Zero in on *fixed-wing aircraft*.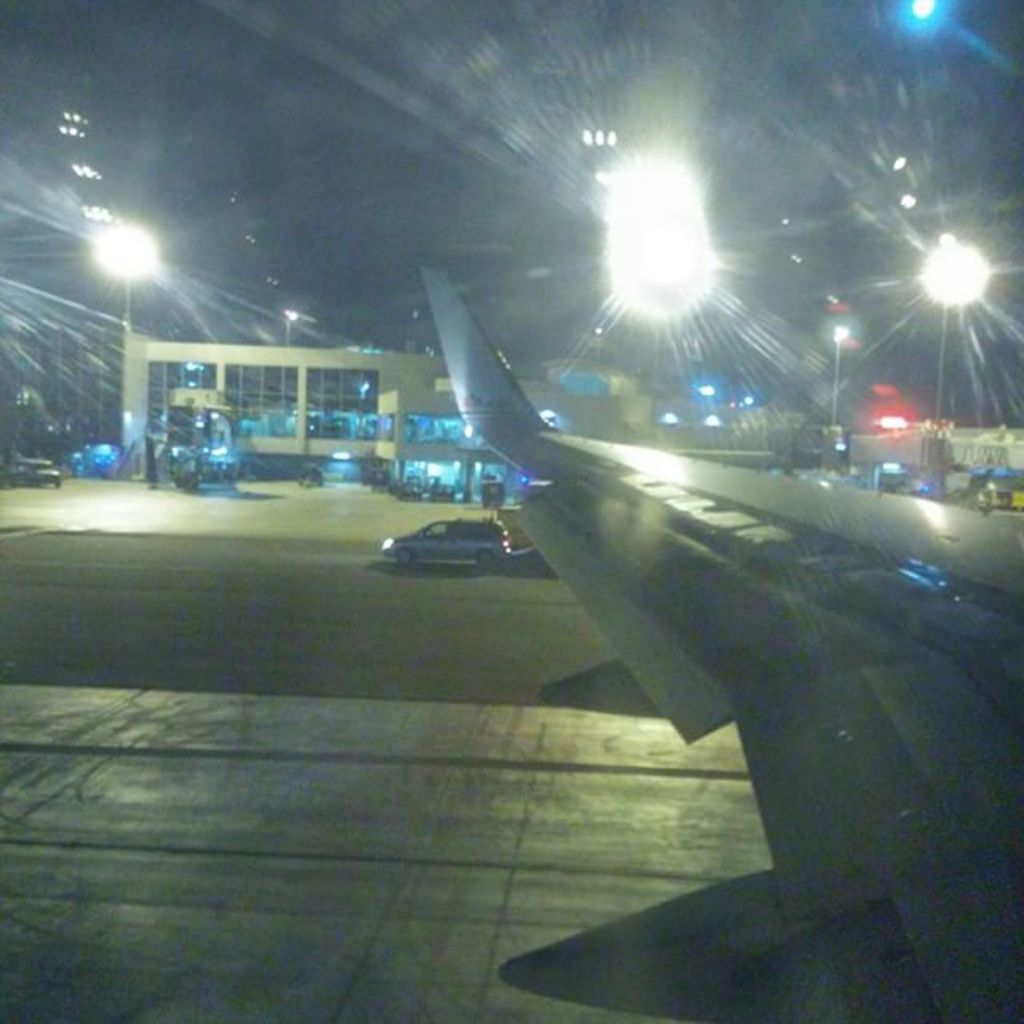
Zeroed in: locate(406, 266, 1022, 1022).
